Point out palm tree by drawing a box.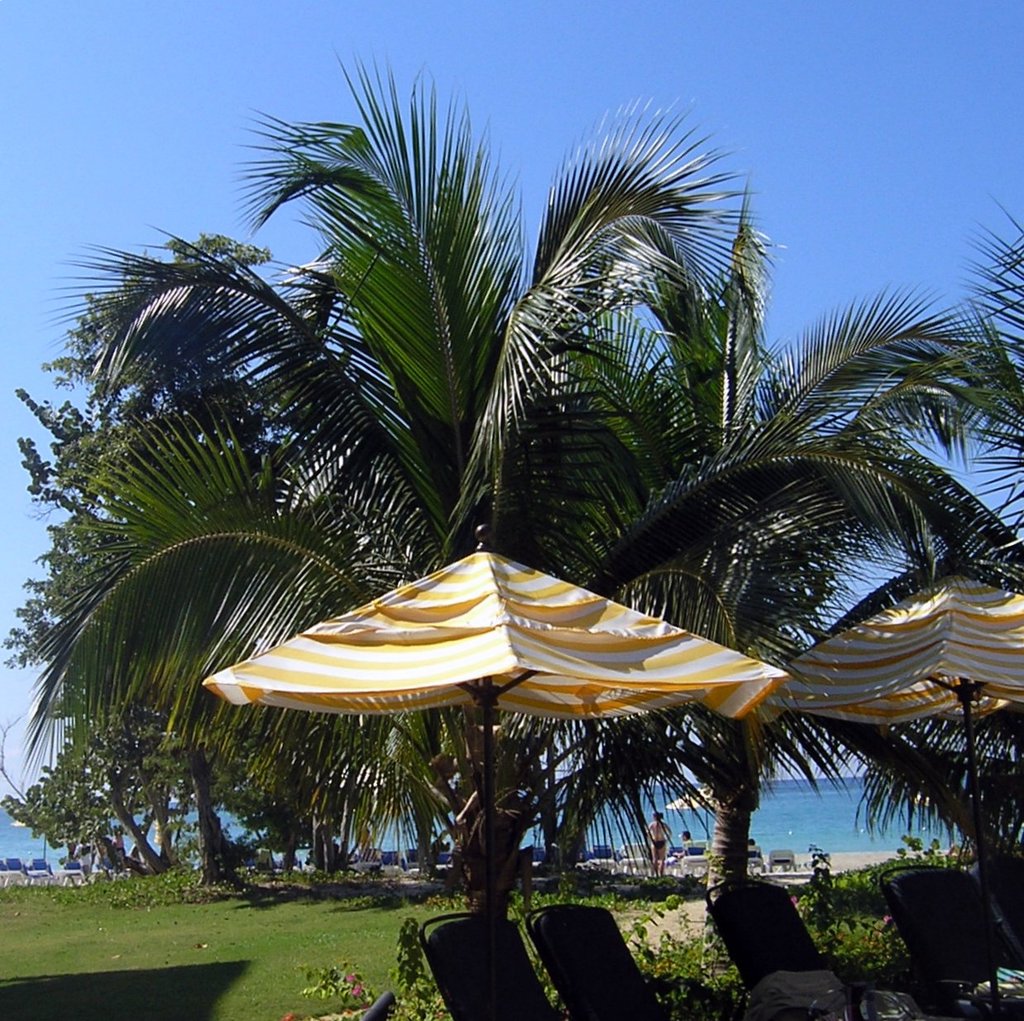
Rect(58, 396, 342, 839).
